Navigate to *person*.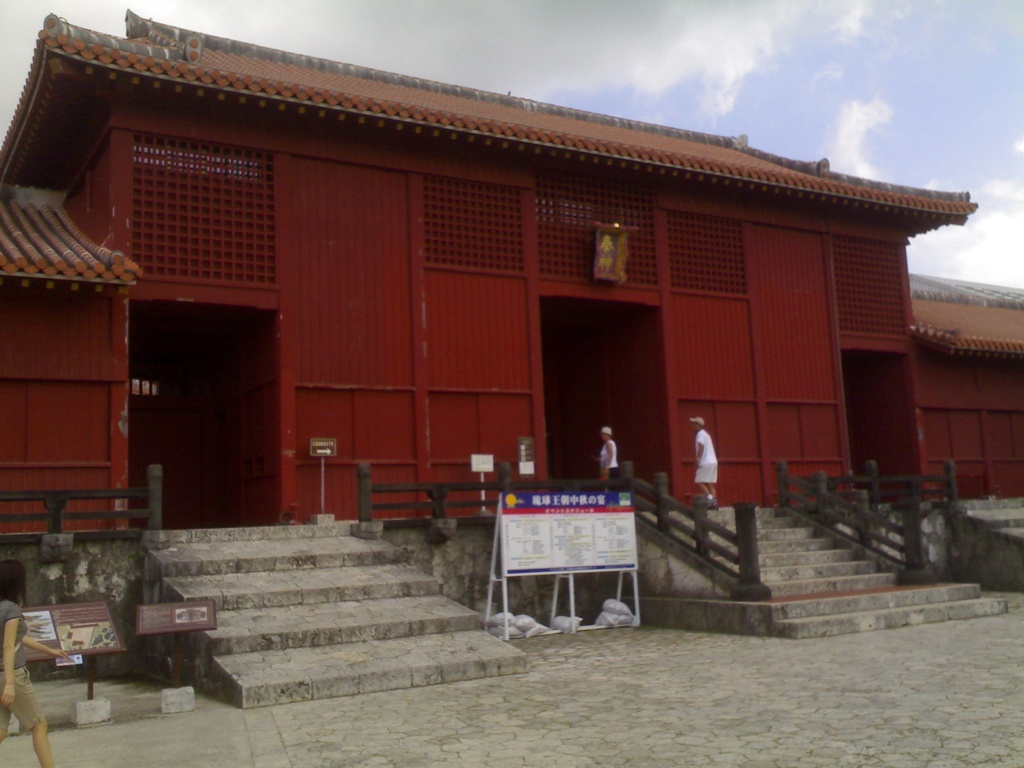
Navigation target: select_region(696, 417, 718, 510).
